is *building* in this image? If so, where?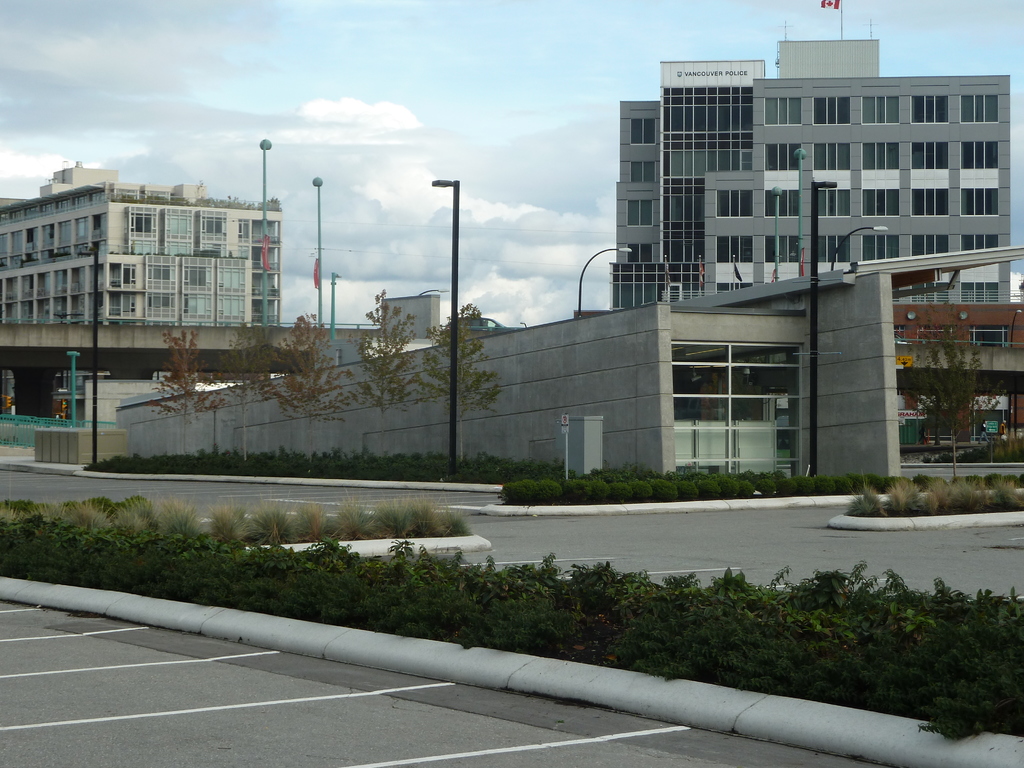
Yes, at 0:163:282:418.
